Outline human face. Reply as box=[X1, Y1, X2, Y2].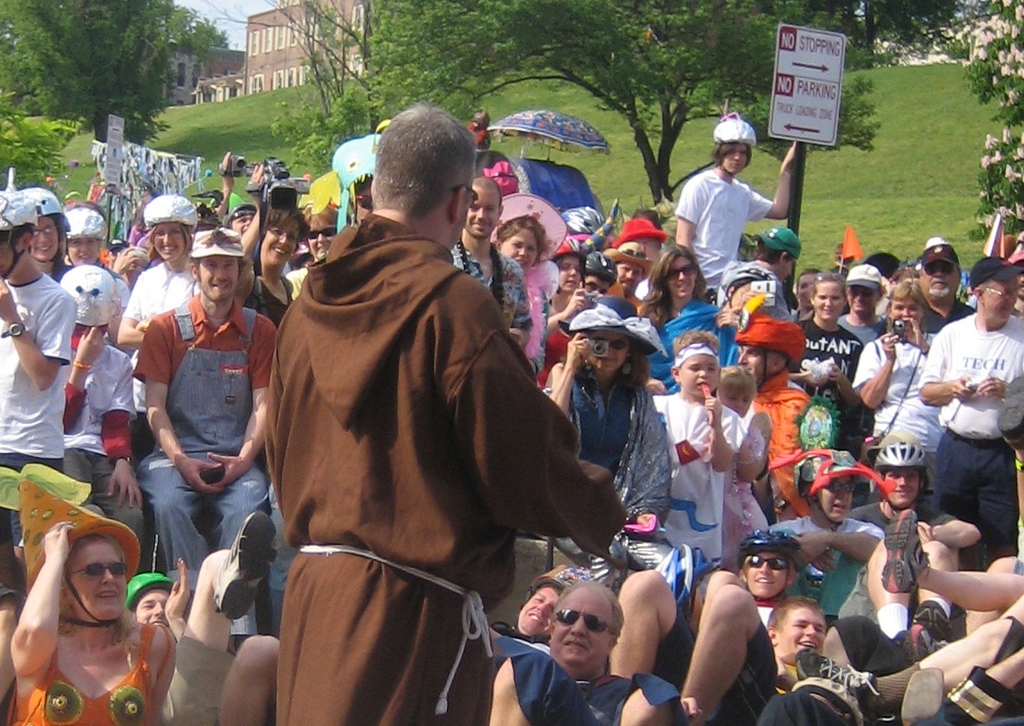
box=[665, 257, 693, 296].
